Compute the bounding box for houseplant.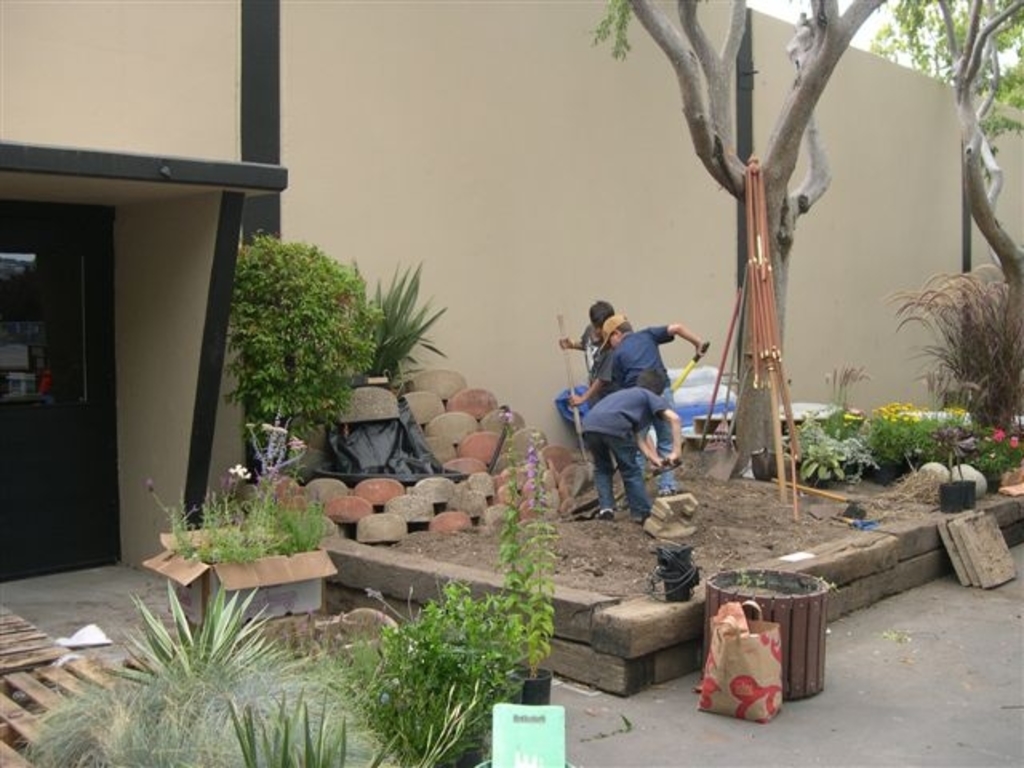
Rect(221, 690, 496, 766).
